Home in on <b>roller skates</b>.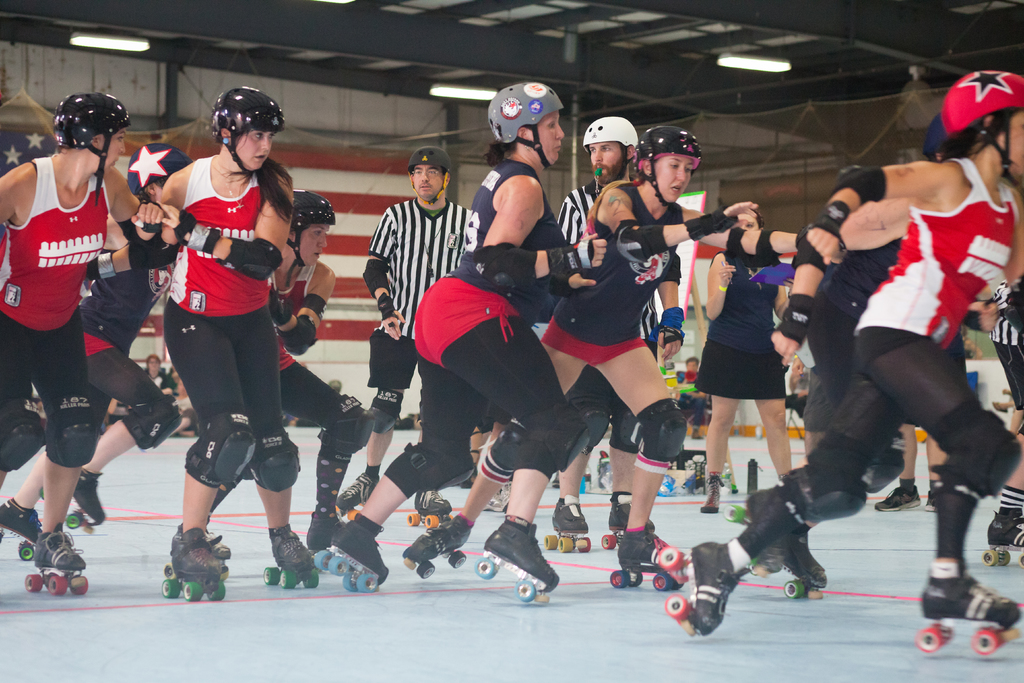
Homed in at box=[779, 518, 835, 605].
